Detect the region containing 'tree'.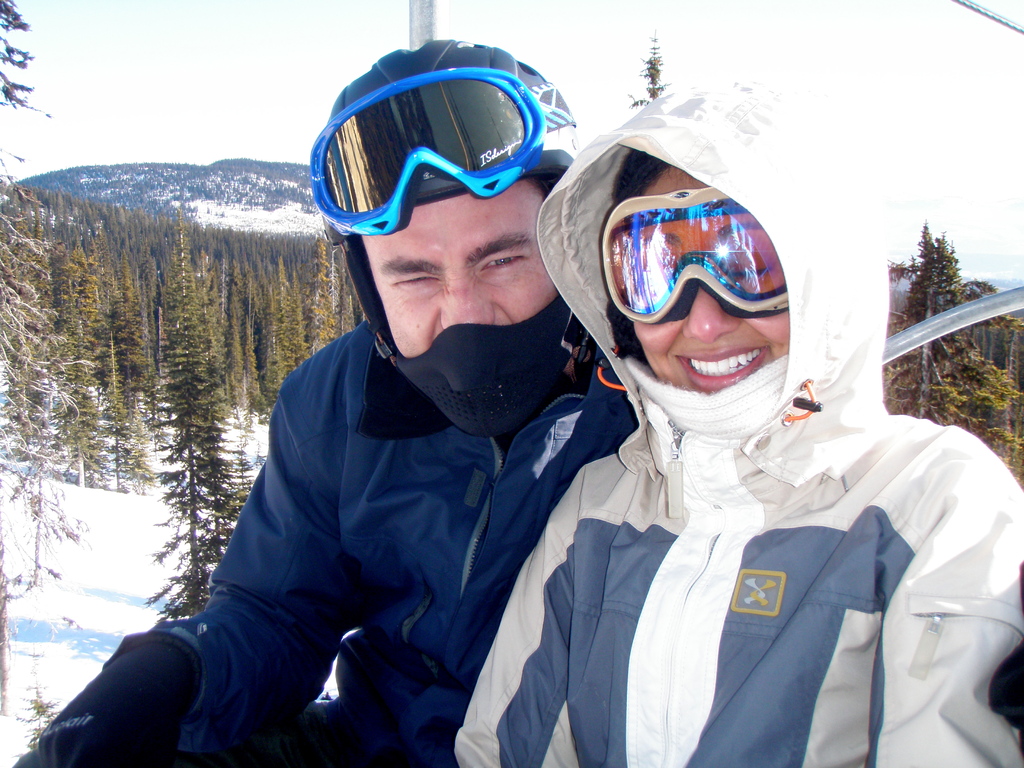
x1=265 y1=256 x2=282 y2=379.
